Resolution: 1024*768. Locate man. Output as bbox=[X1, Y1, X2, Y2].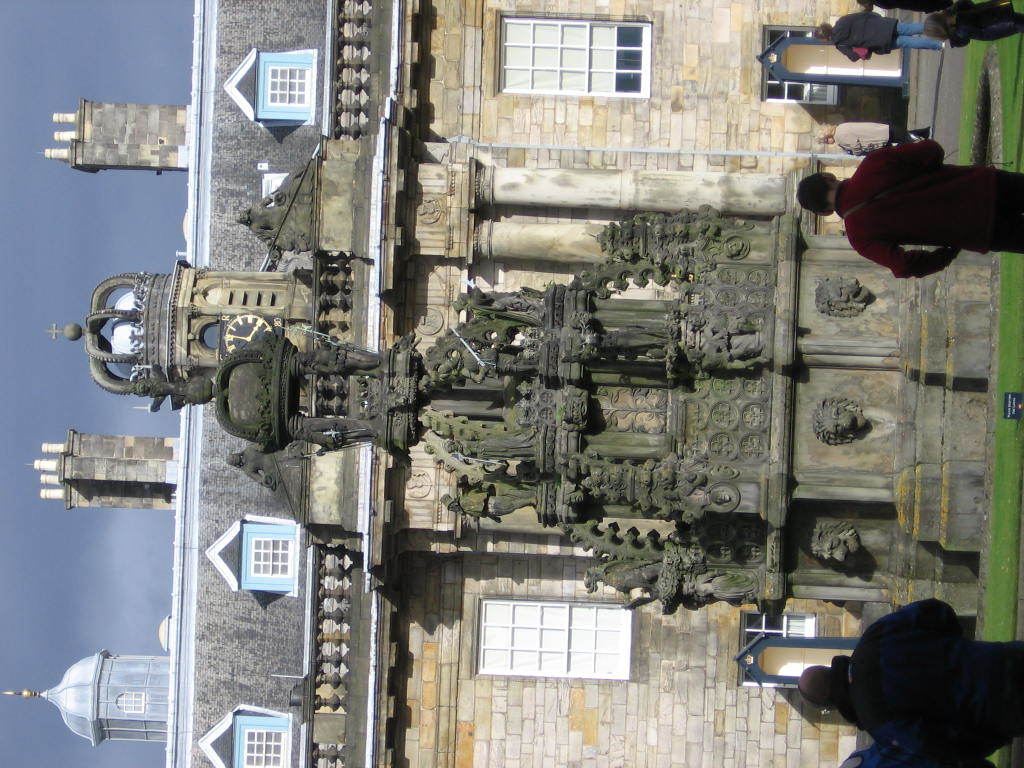
bbox=[797, 138, 1023, 282].
